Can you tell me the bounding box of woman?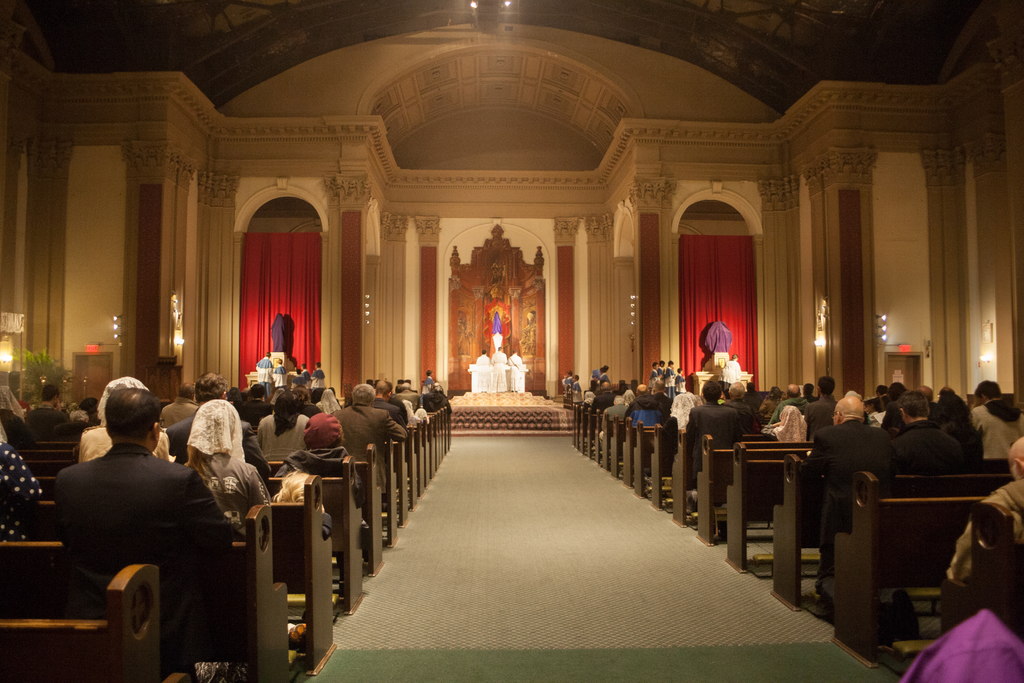
l=311, t=387, r=351, b=408.
